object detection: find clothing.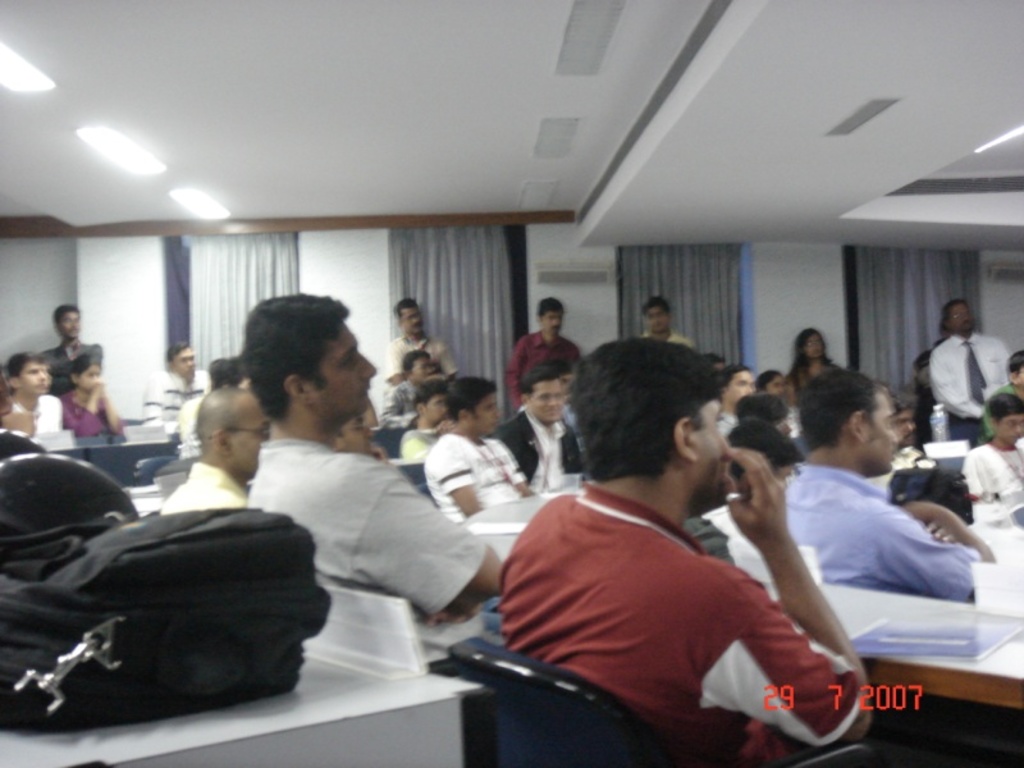
{"left": 392, "top": 420, "right": 440, "bottom": 474}.
